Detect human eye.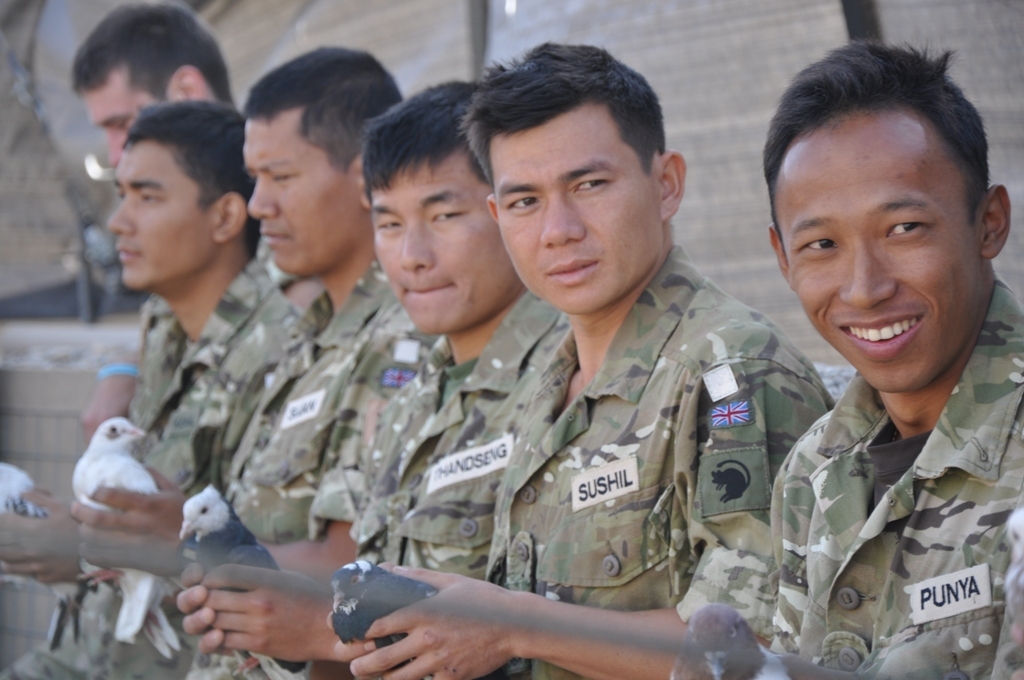
Detected at <region>798, 232, 843, 256</region>.
